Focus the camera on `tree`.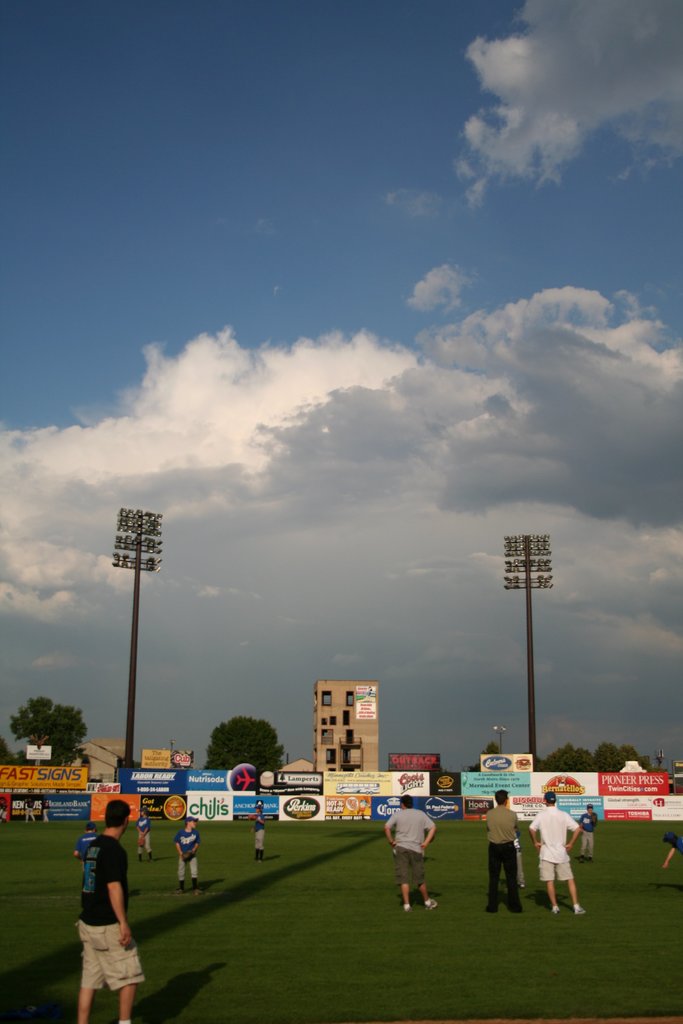
Focus region: x1=529, y1=749, x2=548, y2=772.
